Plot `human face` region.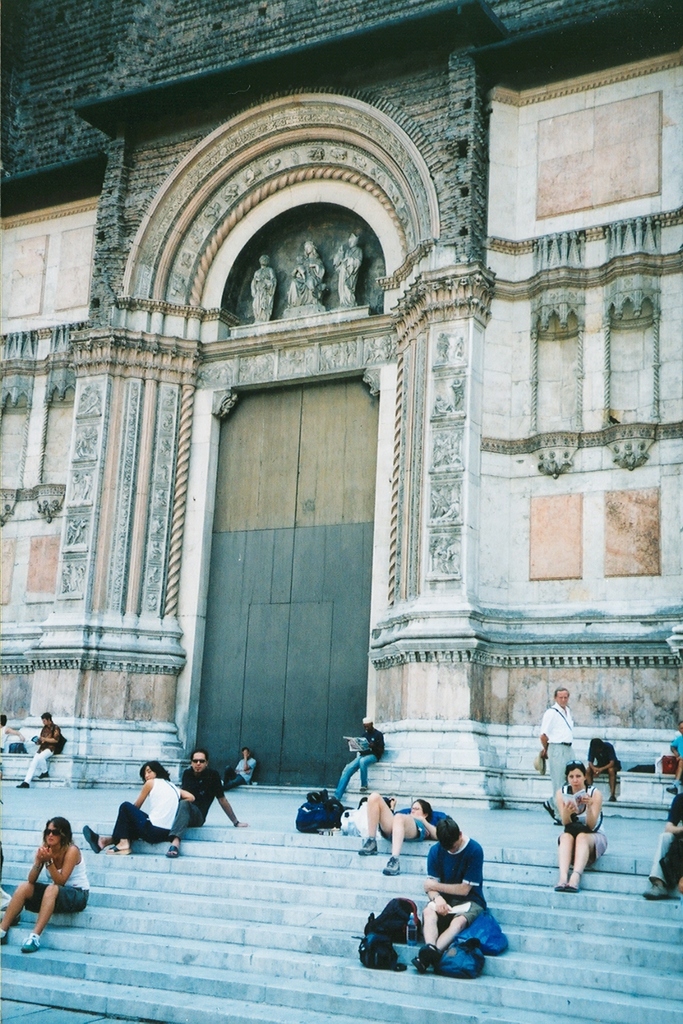
Plotted at <region>44, 822, 61, 846</region>.
